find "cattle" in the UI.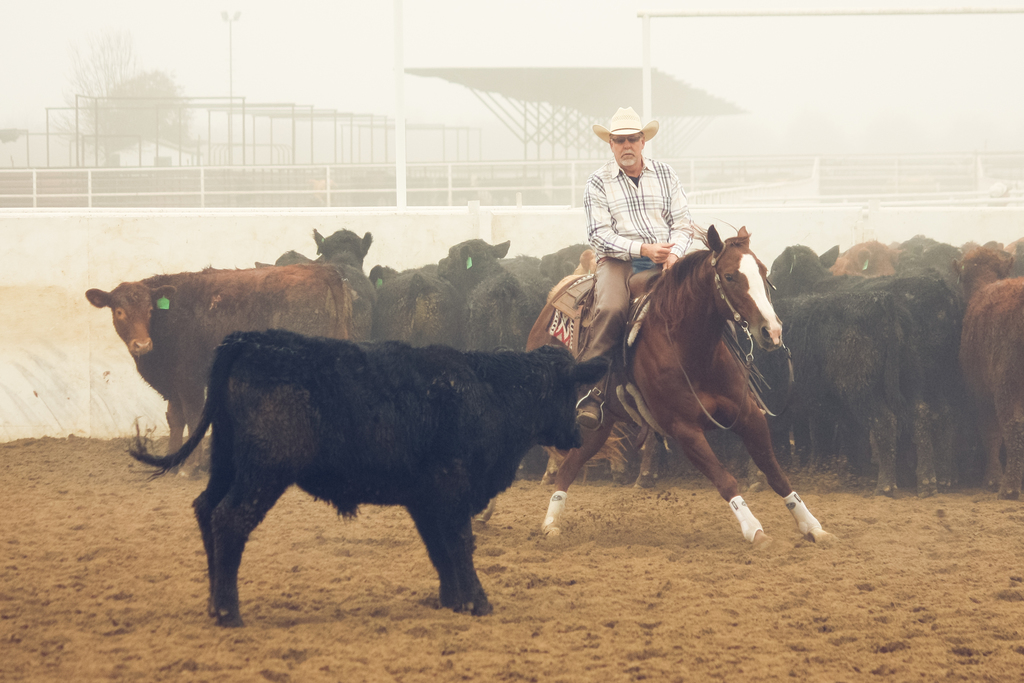
UI element at {"left": 310, "top": 225, "right": 378, "bottom": 348}.
